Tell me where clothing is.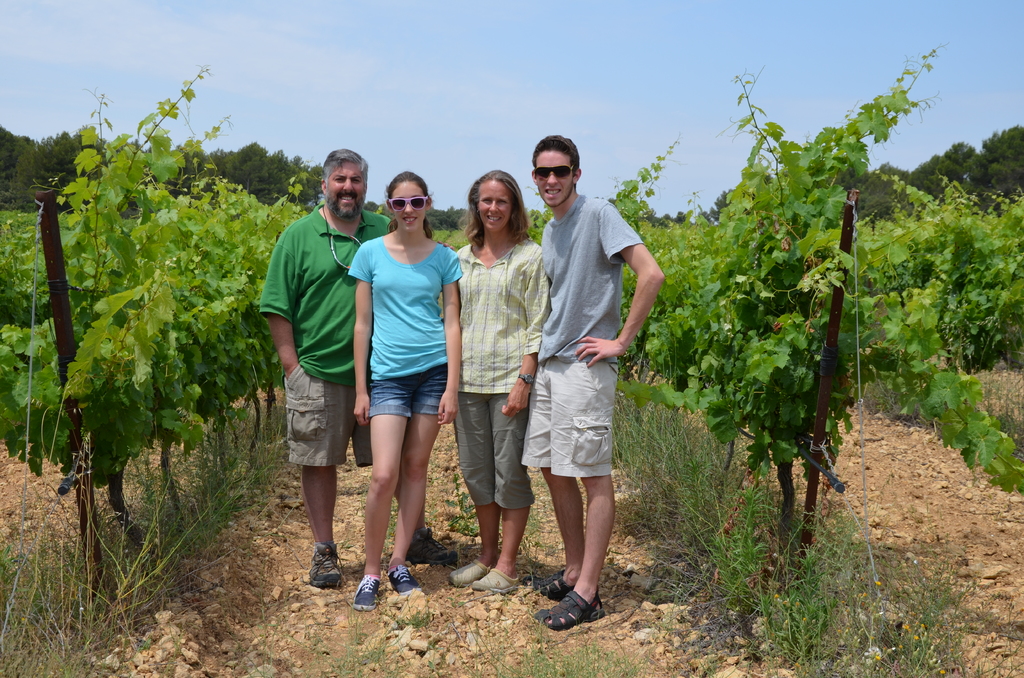
clothing is at box=[221, 209, 400, 469].
